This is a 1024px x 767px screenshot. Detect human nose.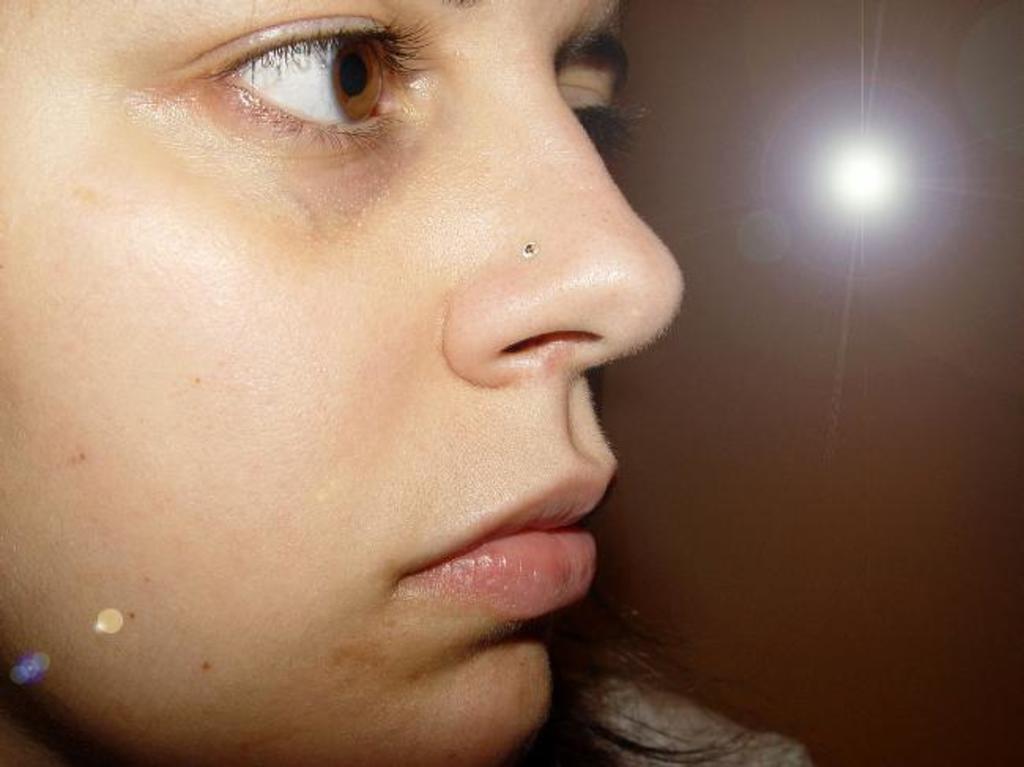
bbox=(436, 49, 687, 394).
